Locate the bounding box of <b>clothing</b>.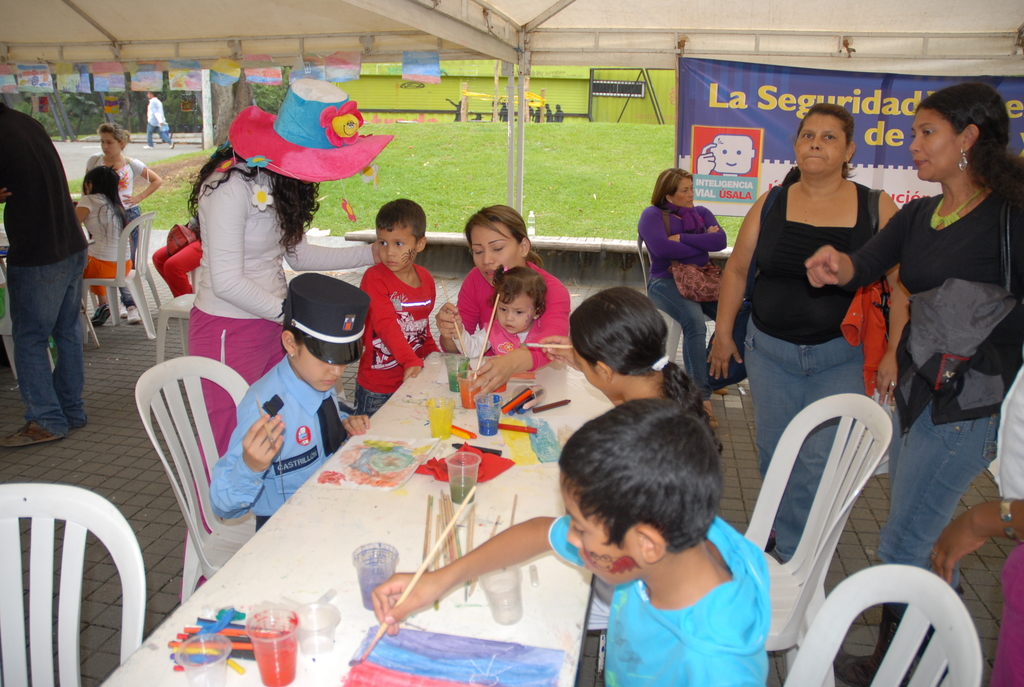
Bounding box: box(352, 250, 436, 418).
